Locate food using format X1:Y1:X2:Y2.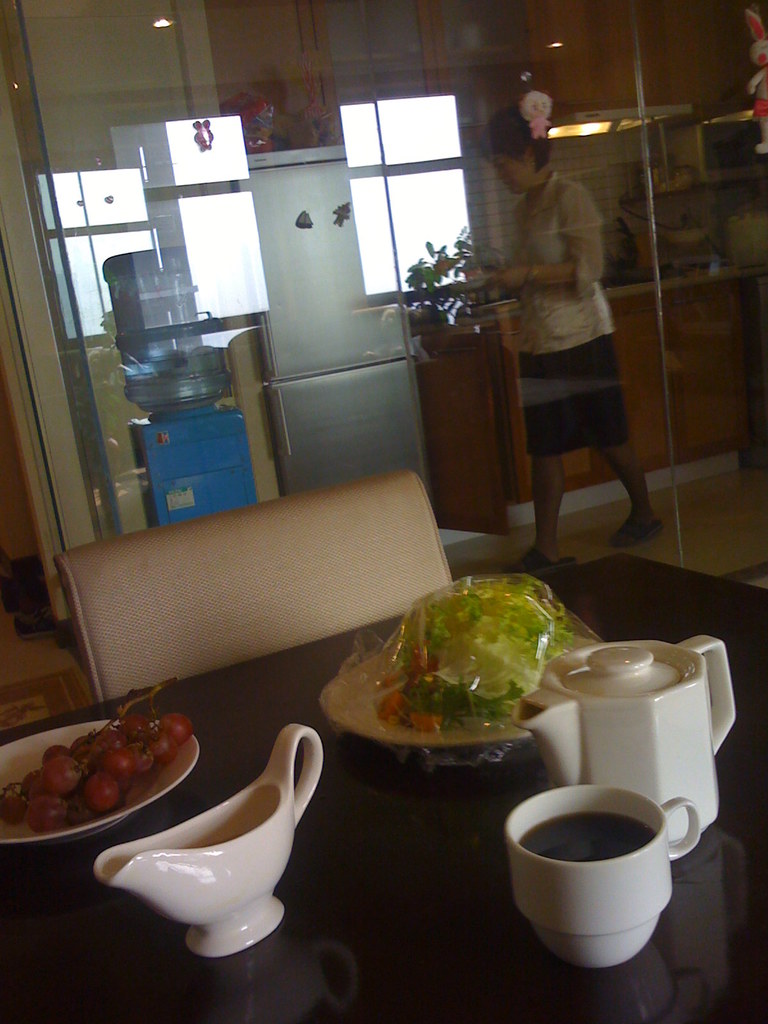
372:570:561:730.
